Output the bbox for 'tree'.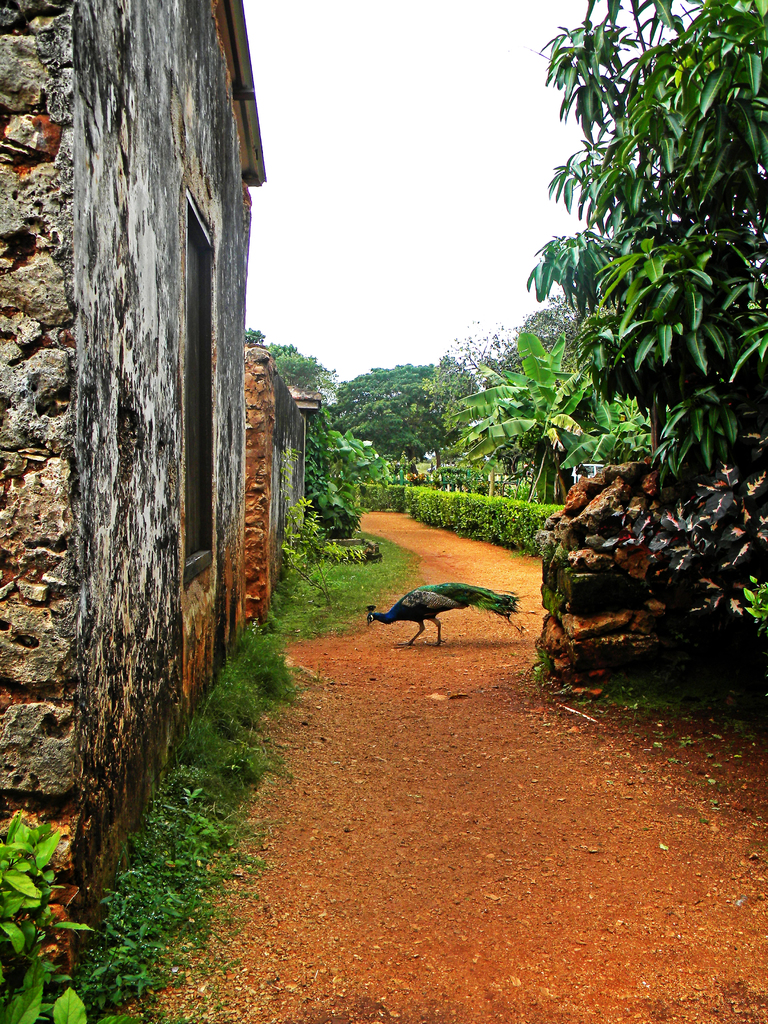
<region>328, 362, 474, 462</region>.
